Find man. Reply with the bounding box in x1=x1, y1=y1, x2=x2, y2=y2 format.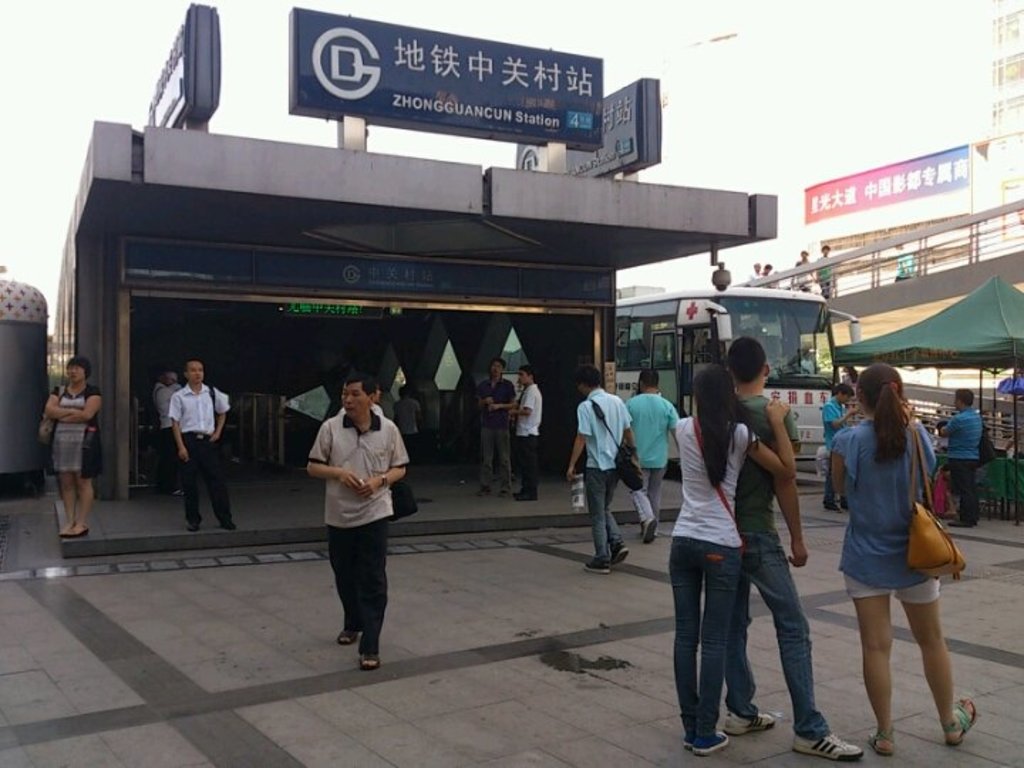
x1=815, y1=387, x2=862, y2=511.
